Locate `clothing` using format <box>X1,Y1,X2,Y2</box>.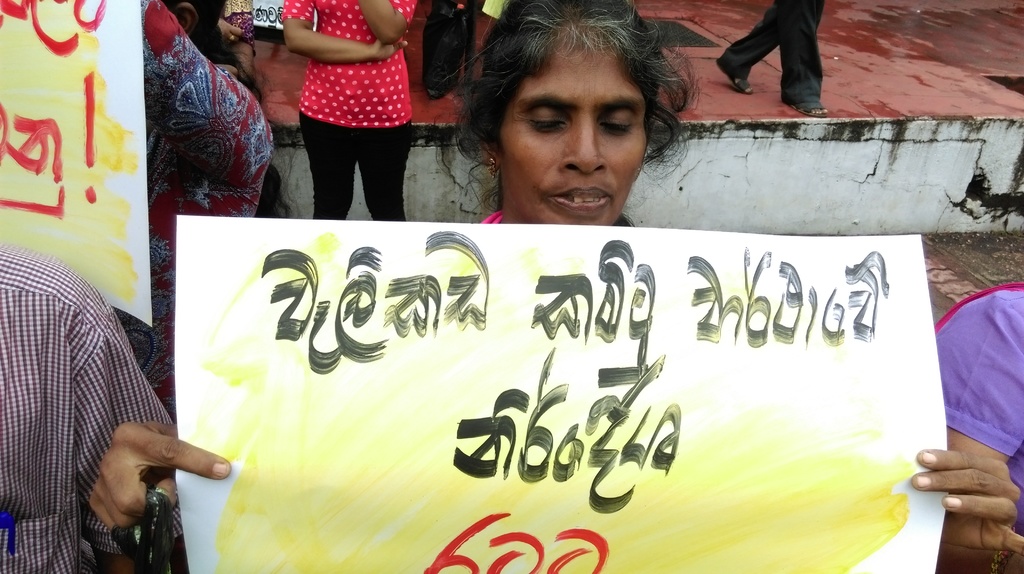
<box>279,0,415,218</box>.
